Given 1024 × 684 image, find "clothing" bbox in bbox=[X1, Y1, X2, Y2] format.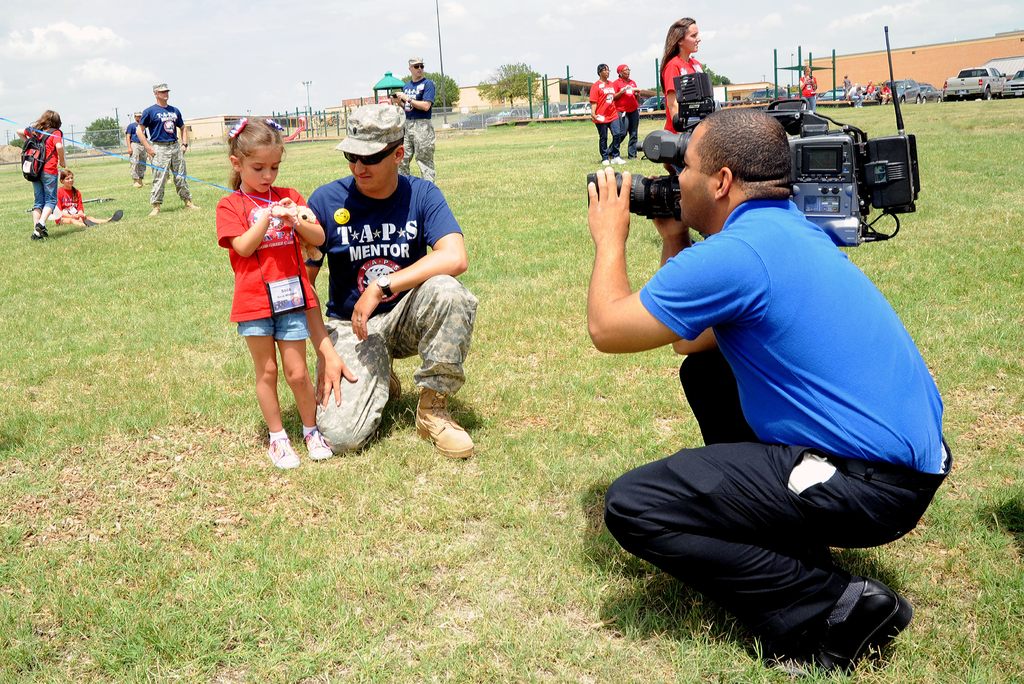
bbox=[662, 55, 706, 136].
